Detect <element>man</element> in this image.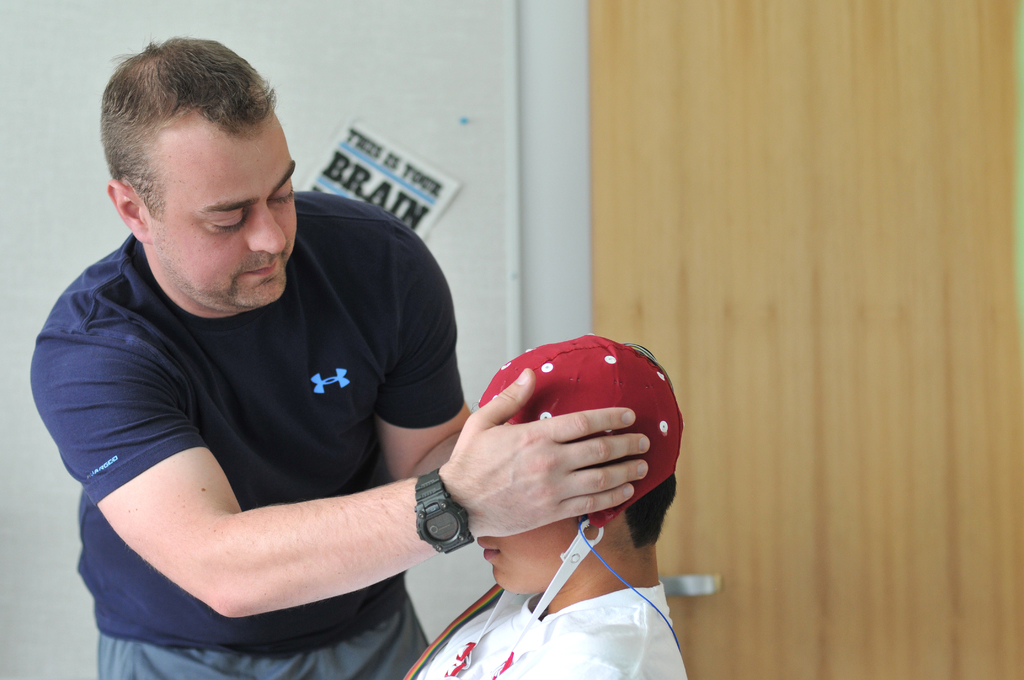
Detection: (405,337,691,679).
